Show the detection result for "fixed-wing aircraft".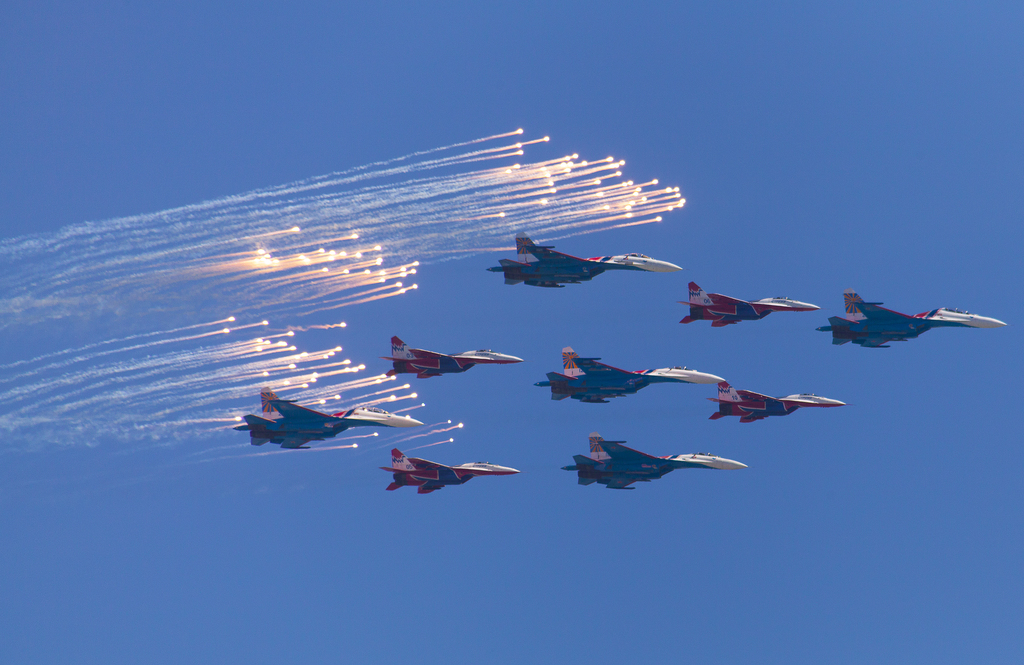
(565,433,746,491).
